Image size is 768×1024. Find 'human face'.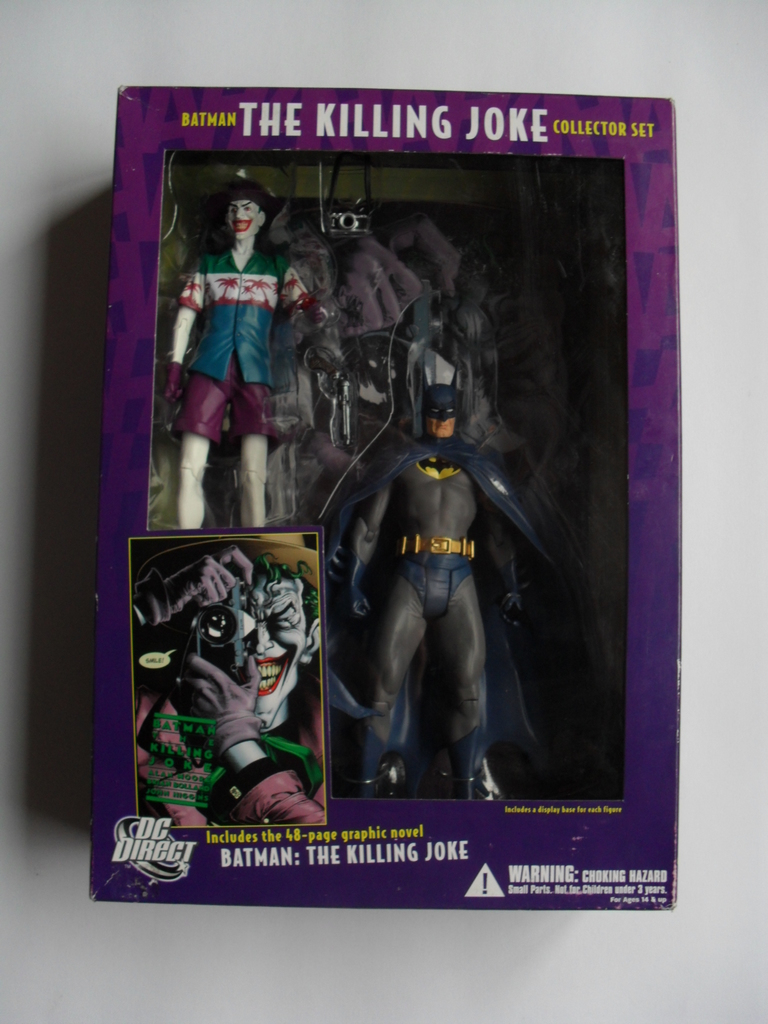
[427, 400, 458, 438].
